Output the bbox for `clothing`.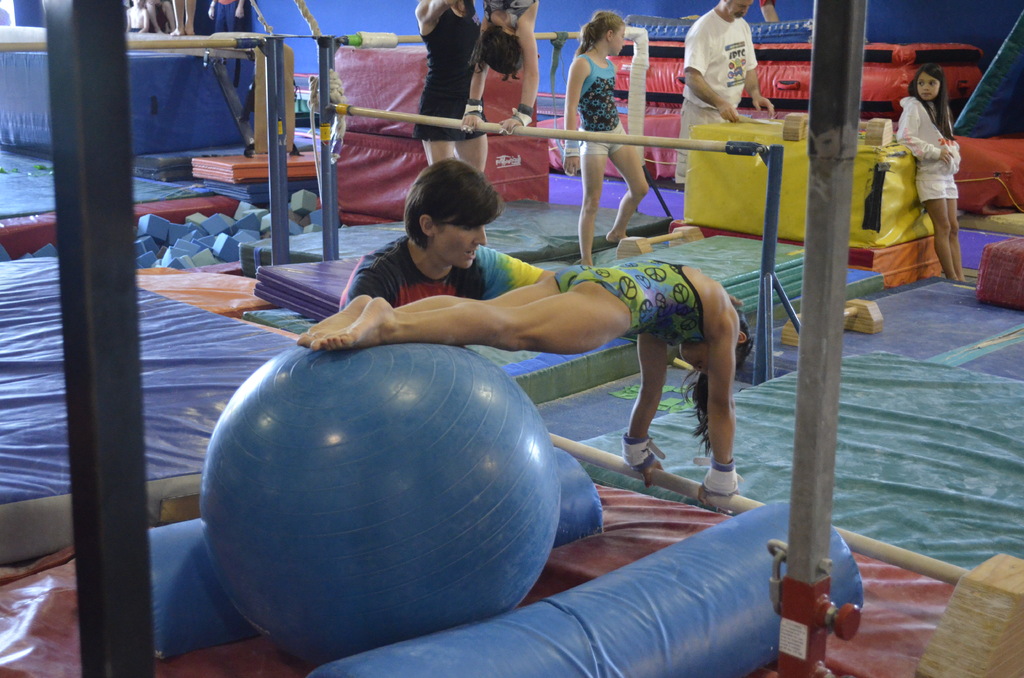
676:6:753:182.
